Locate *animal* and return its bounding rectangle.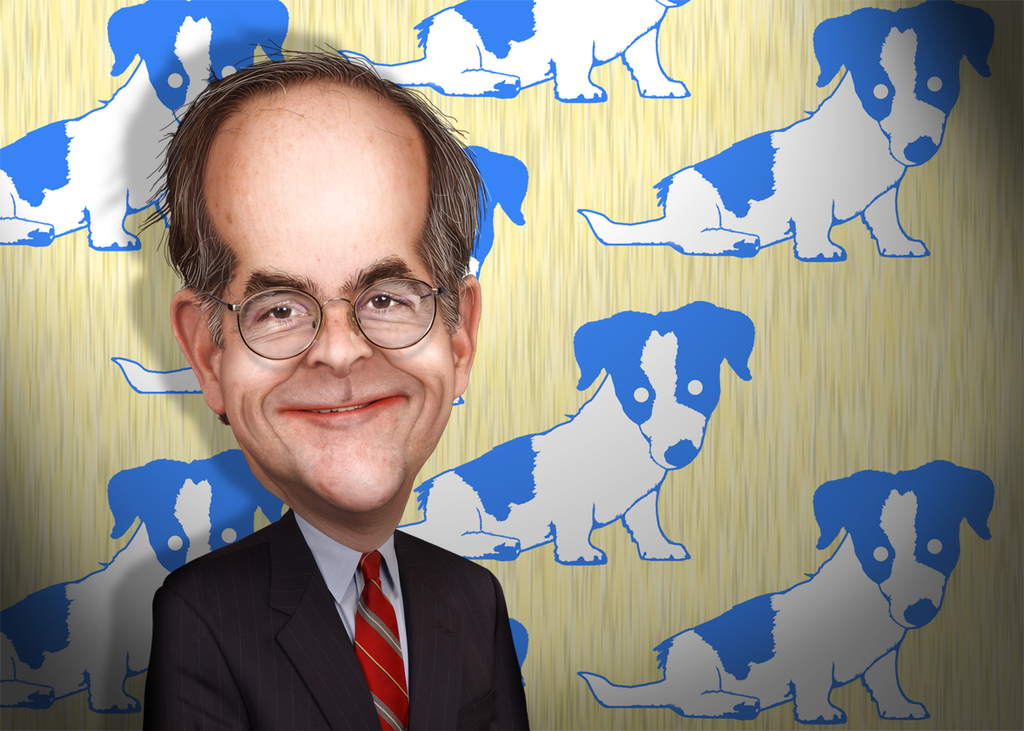
571 0 999 265.
